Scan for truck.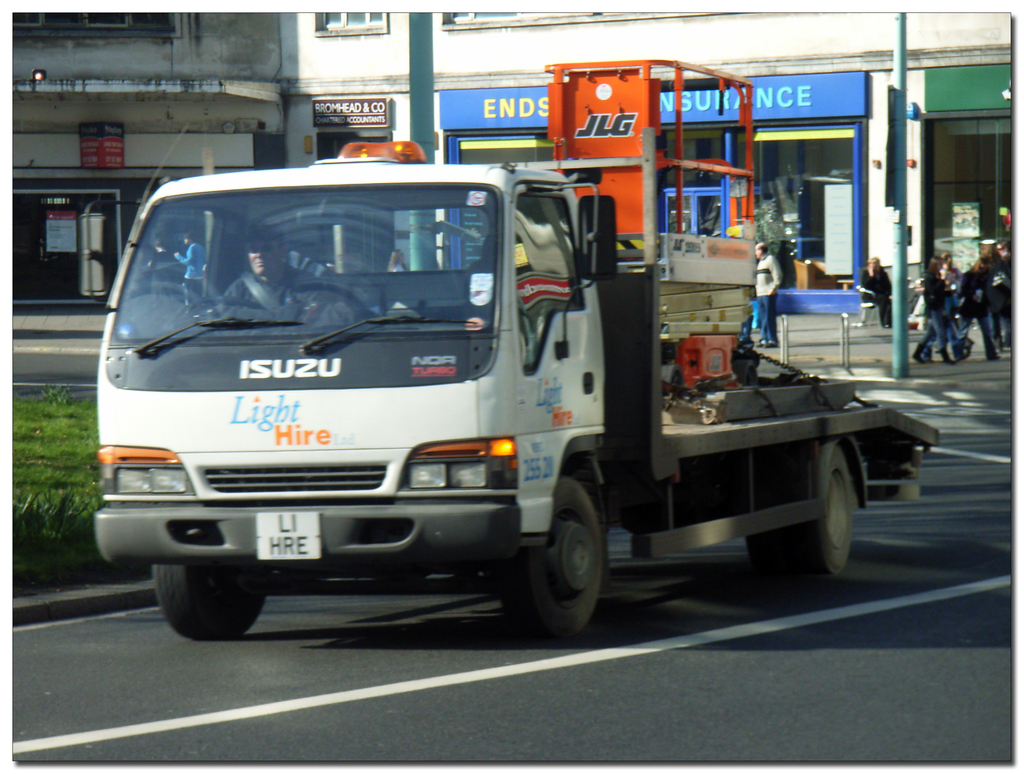
Scan result: l=94, t=125, r=927, b=643.
